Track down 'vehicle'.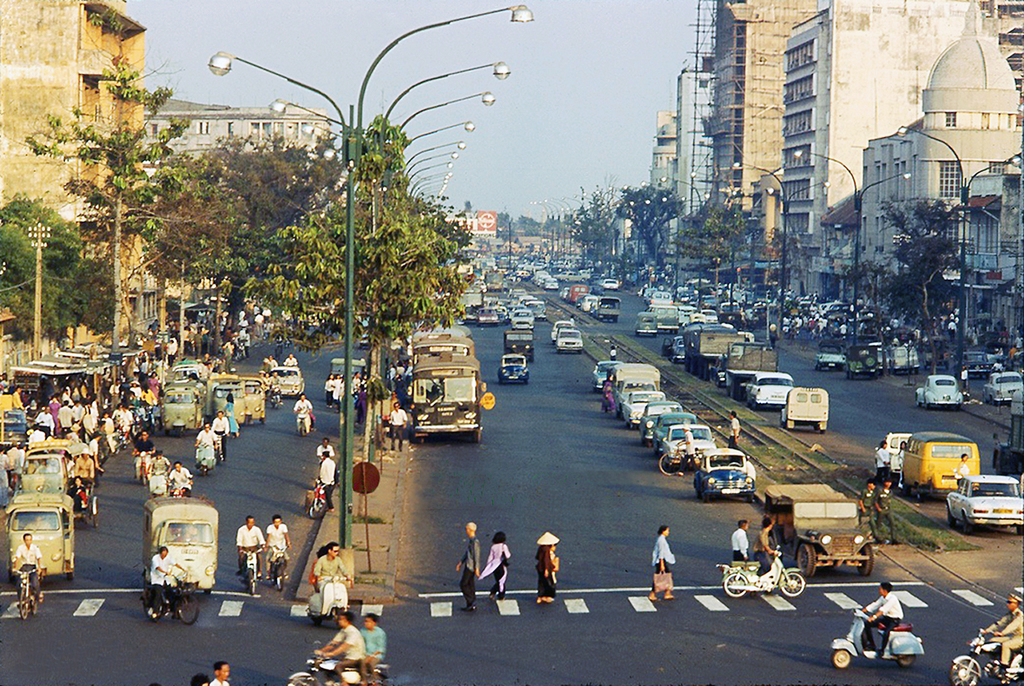
Tracked to box(406, 322, 469, 339).
